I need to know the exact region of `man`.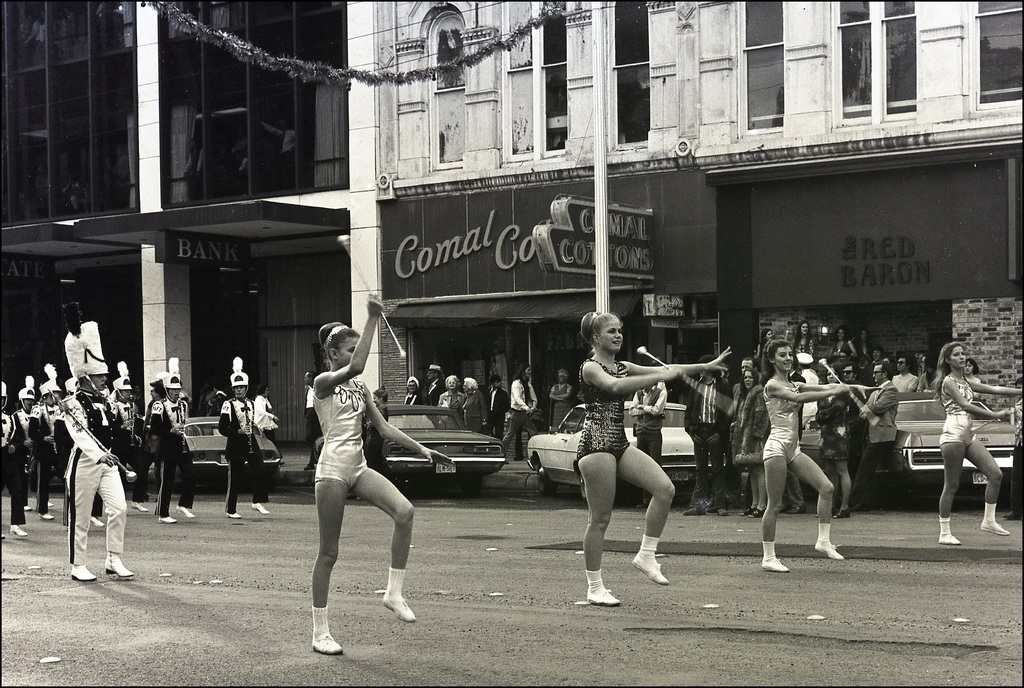
Region: box(145, 355, 195, 529).
